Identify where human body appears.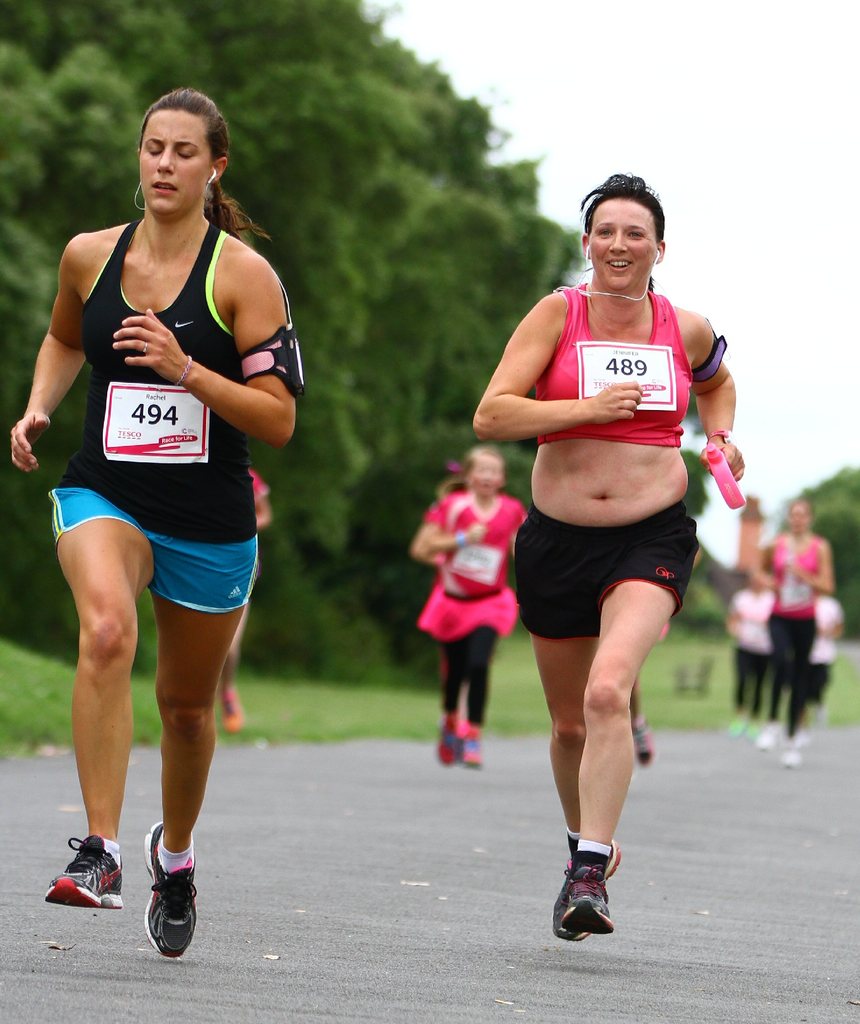
Appears at rect(724, 583, 777, 737).
